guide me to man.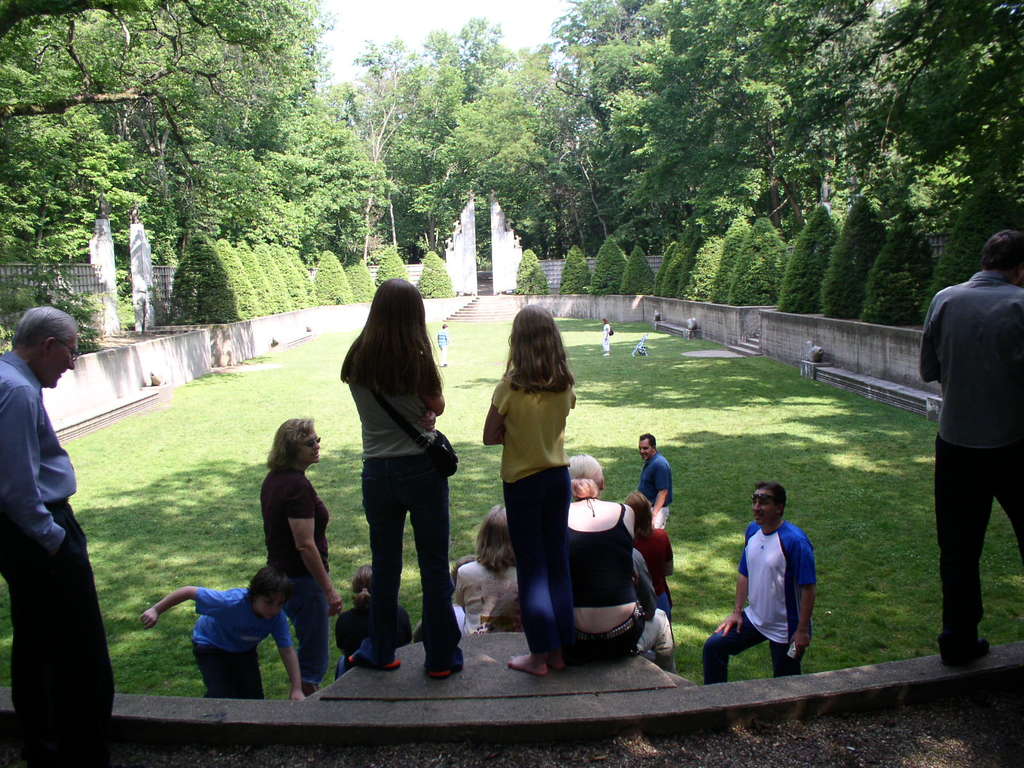
Guidance: detection(0, 305, 118, 767).
